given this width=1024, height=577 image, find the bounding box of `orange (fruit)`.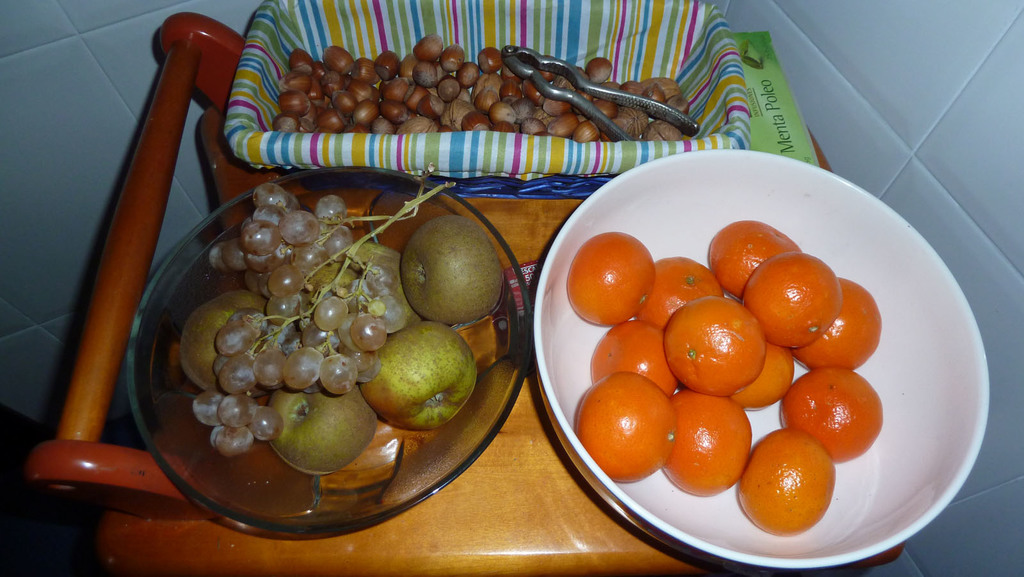
l=792, t=272, r=882, b=369.
